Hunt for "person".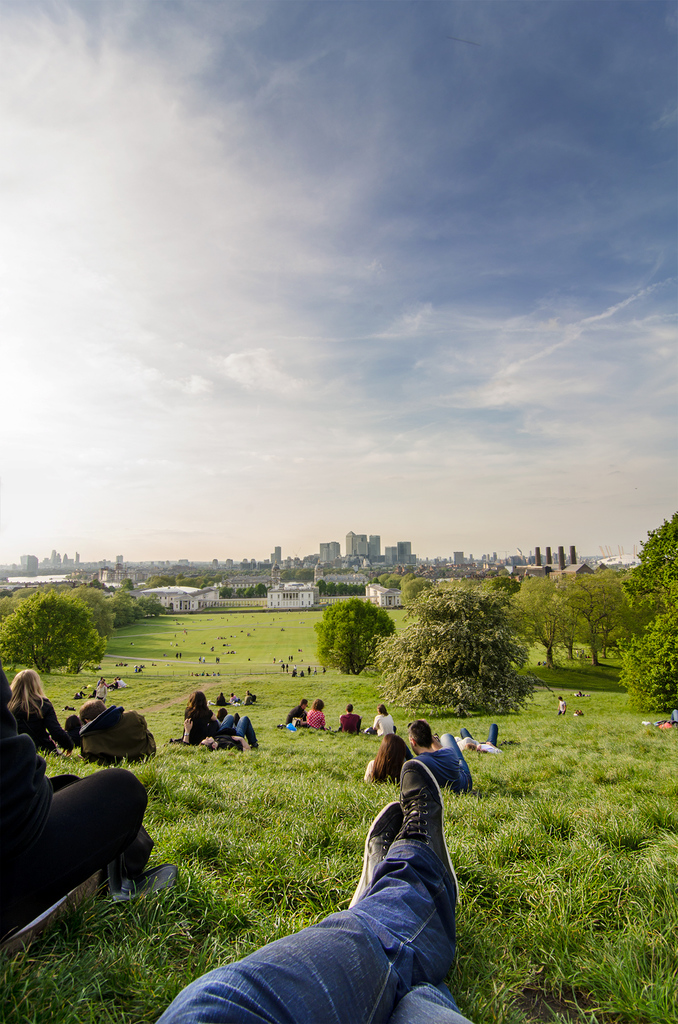
Hunted down at detection(334, 699, 367, 736).
